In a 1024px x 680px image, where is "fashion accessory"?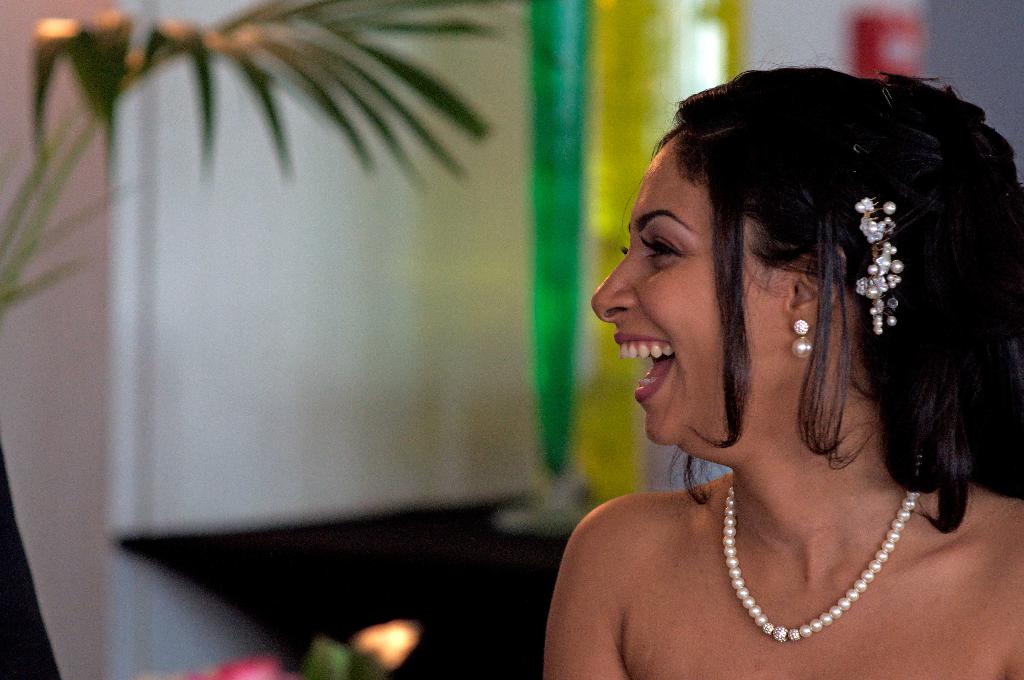
pyautogui.locateOnScreen(718, 462, 920, 647).
